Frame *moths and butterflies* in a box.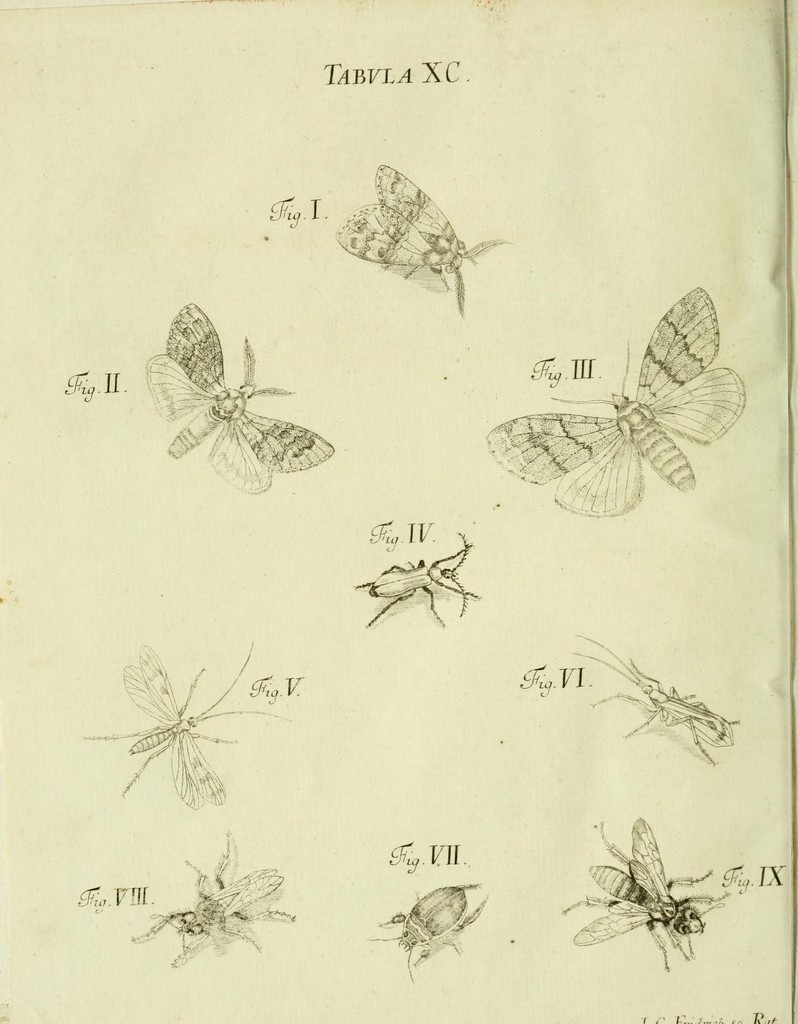
{"left": 142, "top": 295, "right": 338, "bottom": 498}.
